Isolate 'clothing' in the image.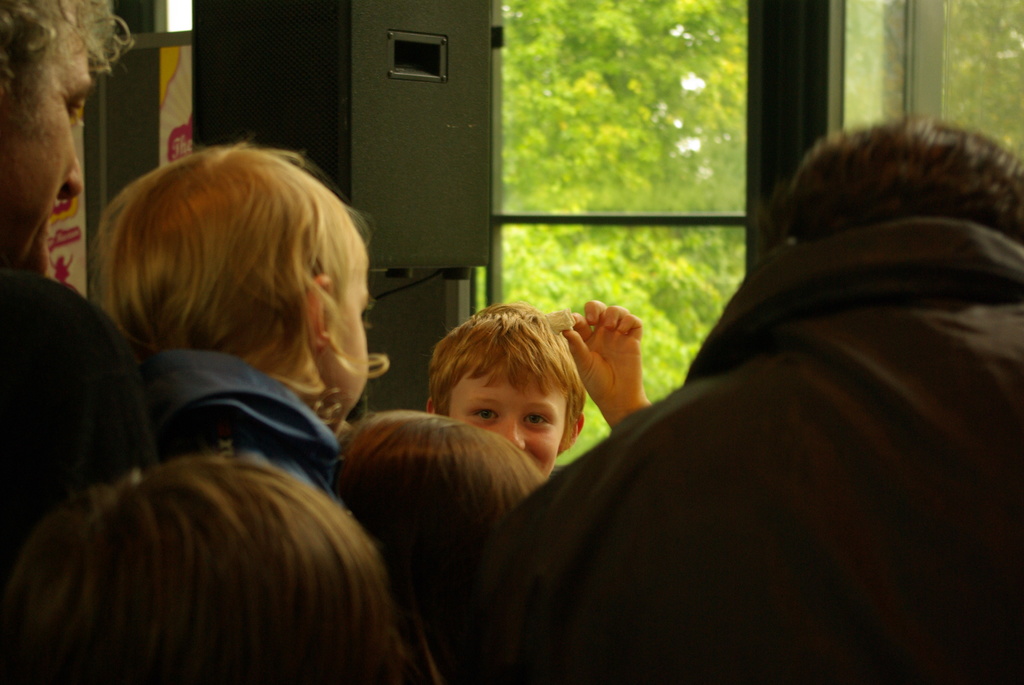
Isolated region: <region>152, 347, 337, 500</region>.
